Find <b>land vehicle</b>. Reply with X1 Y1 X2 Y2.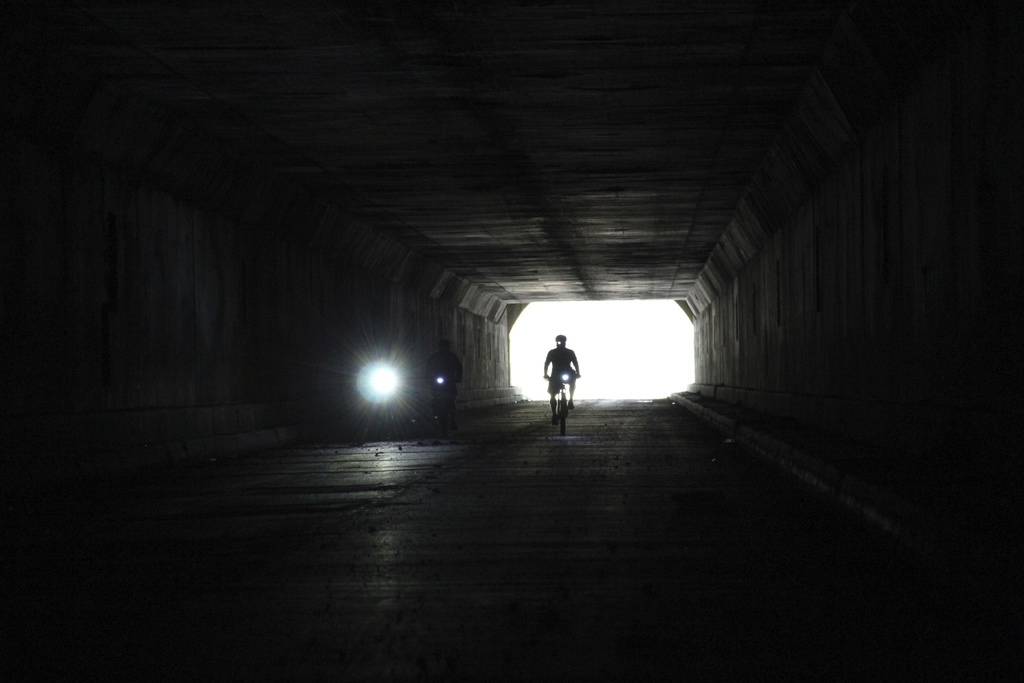
547 374 577 436.
